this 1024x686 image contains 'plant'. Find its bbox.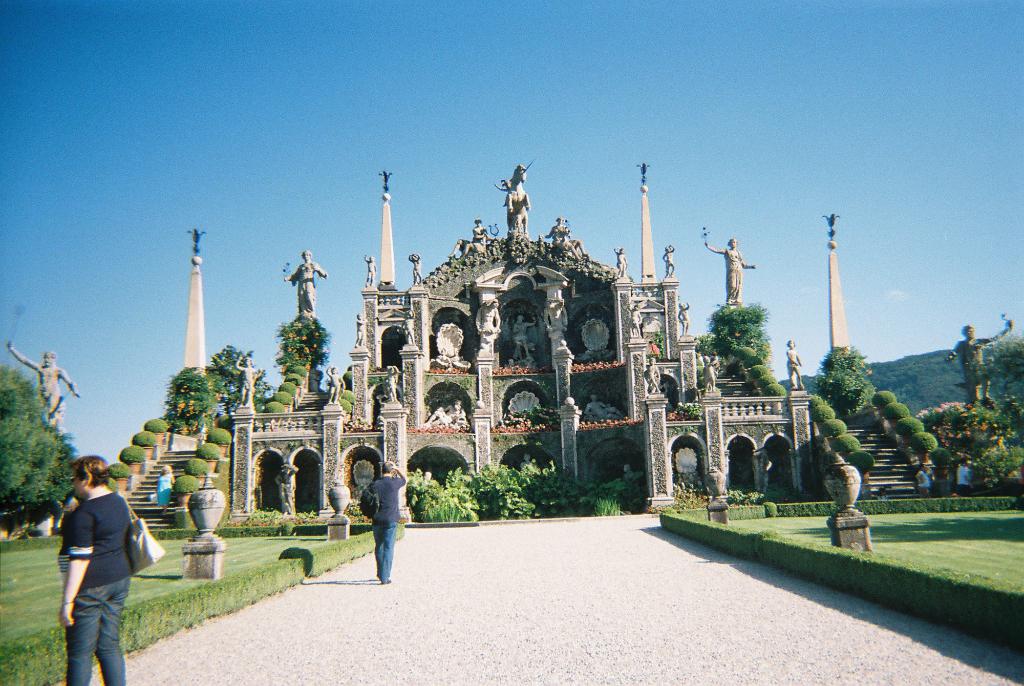
BBox(397, 366, 408, 377).
